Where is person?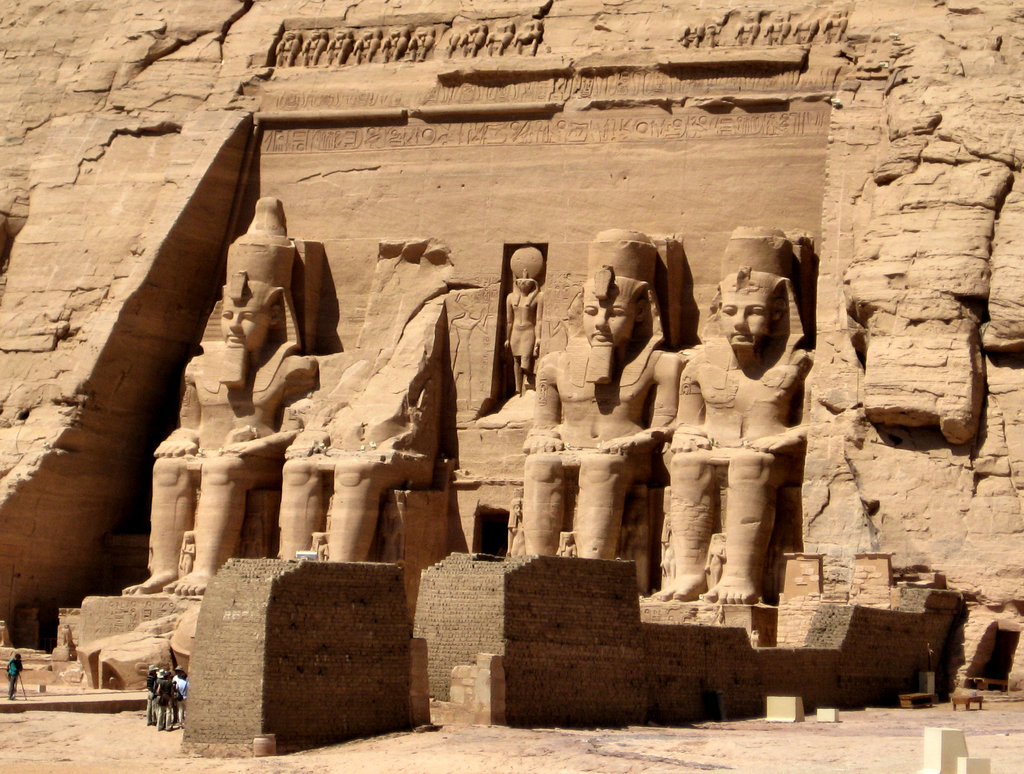
detection(650, 232, 810, 606).
